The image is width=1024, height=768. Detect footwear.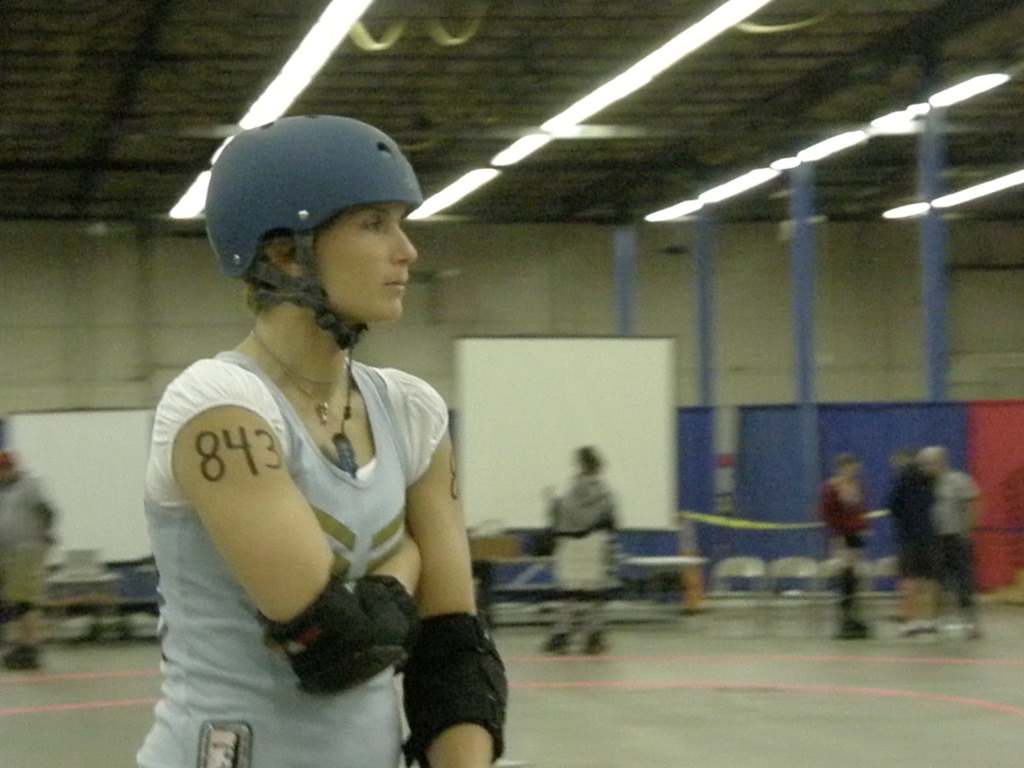
Detection: Rect(942, 616, 987, 641).
